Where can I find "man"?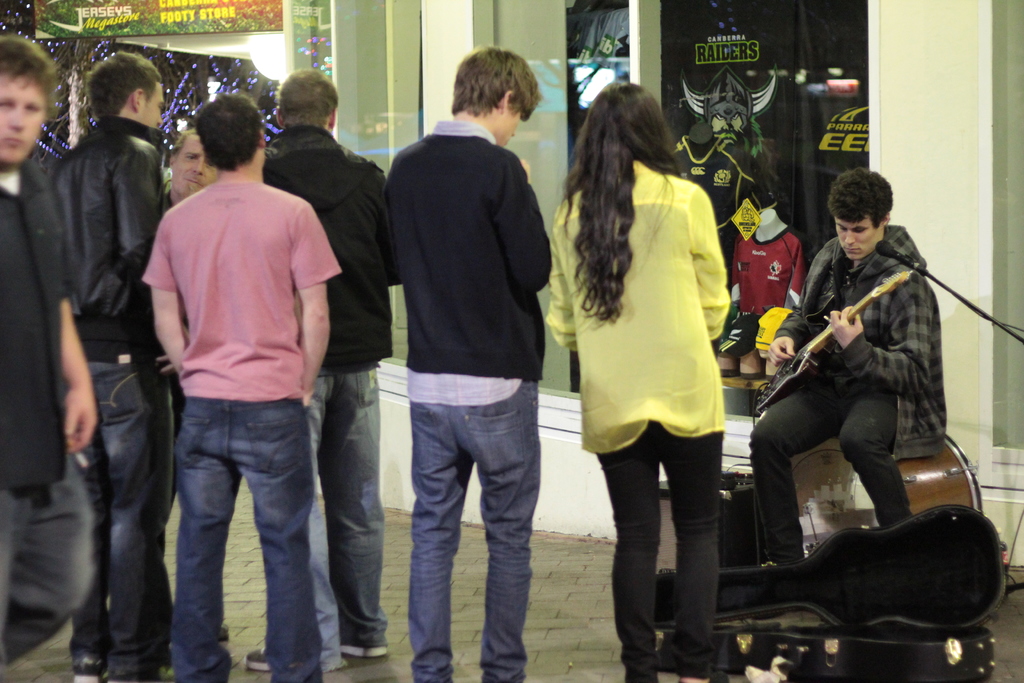
You can find it at left=751, top=167, right=947, bottom=559.
